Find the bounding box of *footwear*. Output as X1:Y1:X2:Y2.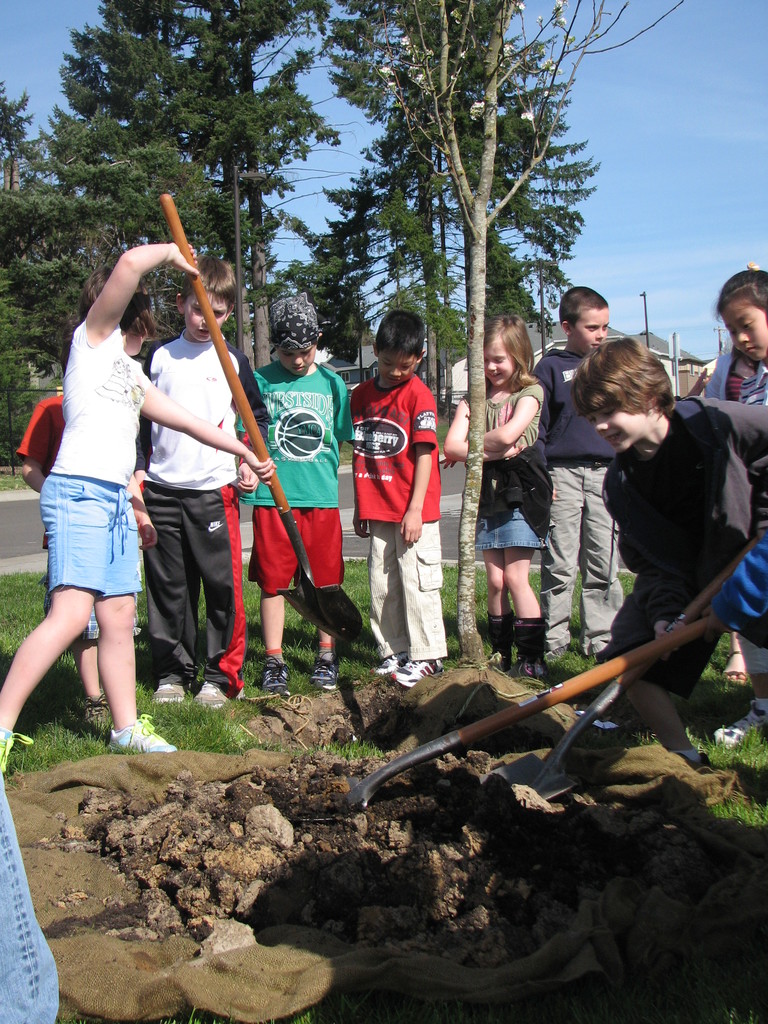
368:652:401:674.
